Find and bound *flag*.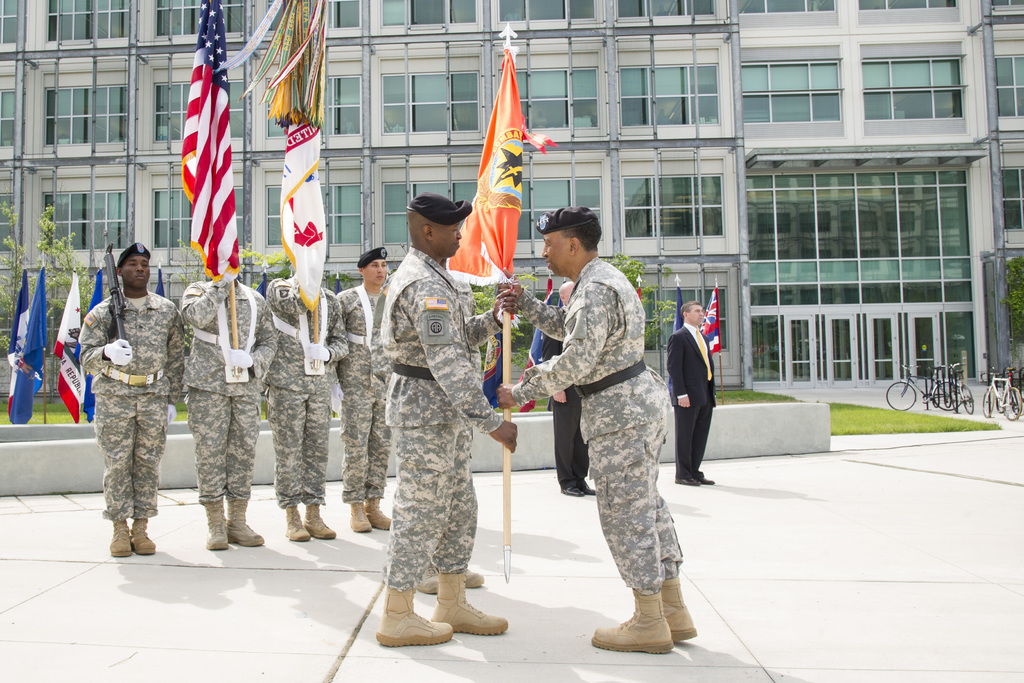
Bound: x1=6 y1=263 x2=31 y2=416.
